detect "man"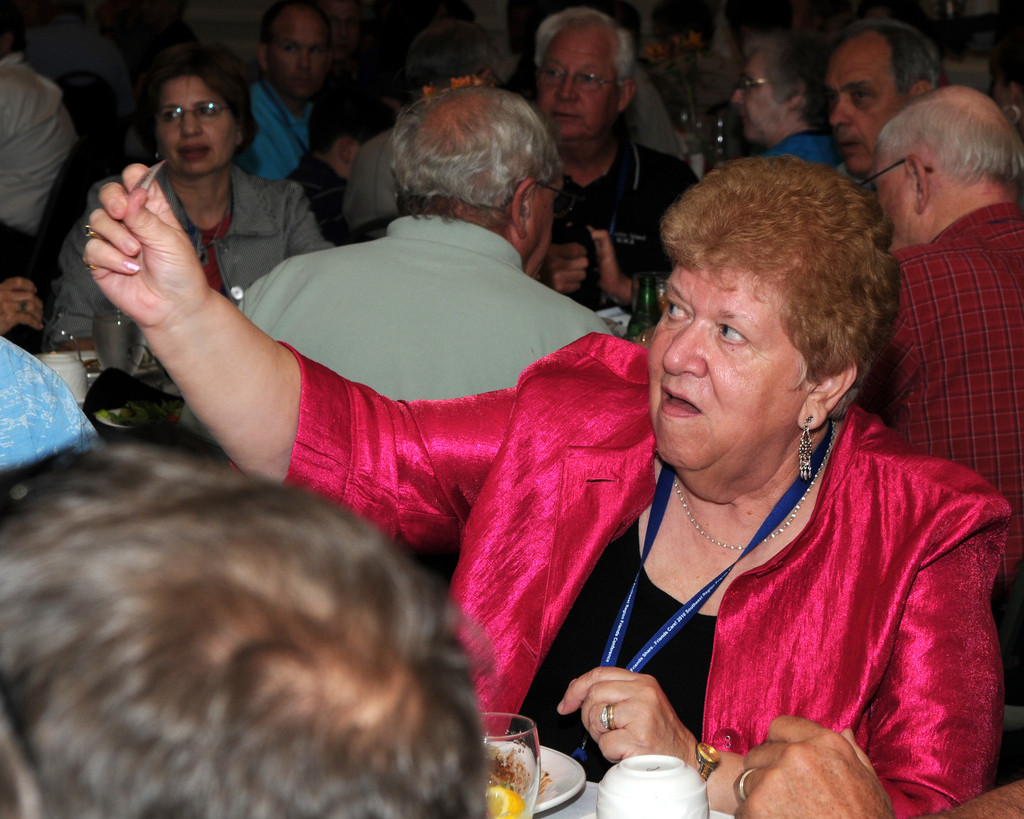
bbox(530, 3, 694, 298)
